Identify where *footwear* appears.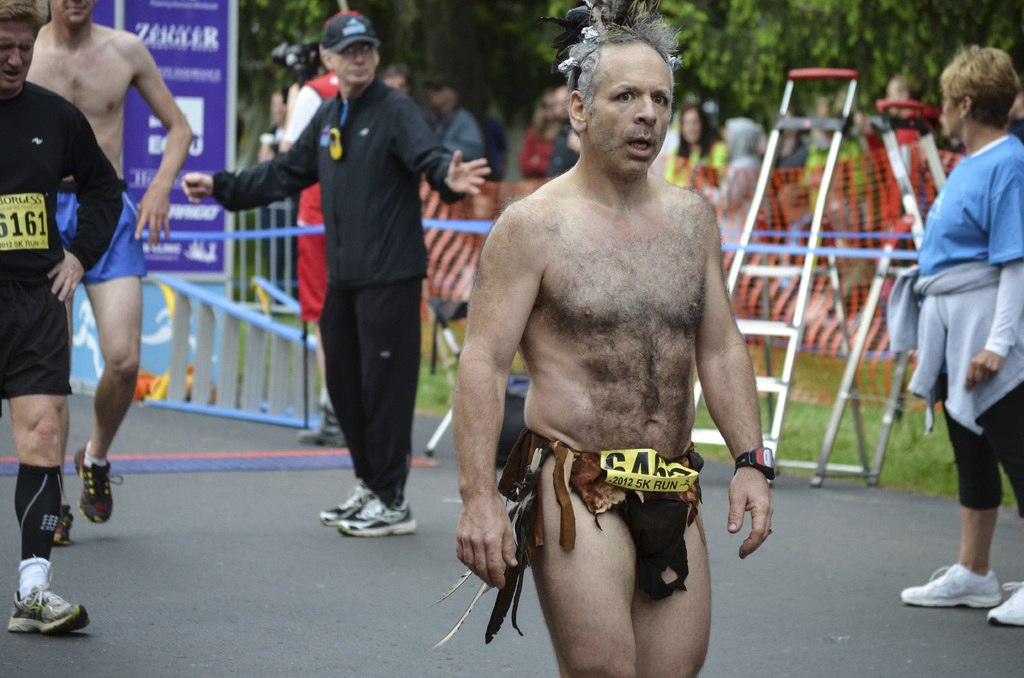
Appears at <region>298, 405, 352, 447</region>.
